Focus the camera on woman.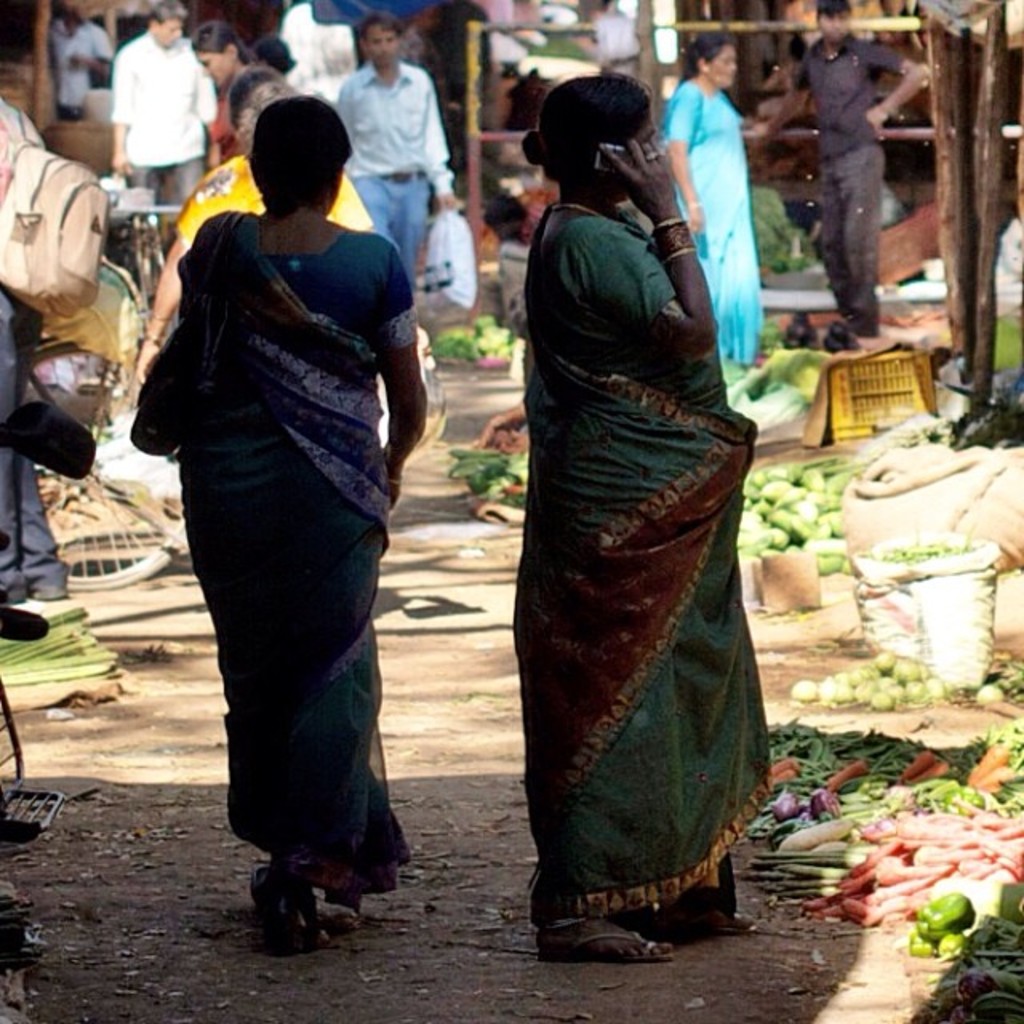
Focus region: select_region(202, 19, 278, 131).
